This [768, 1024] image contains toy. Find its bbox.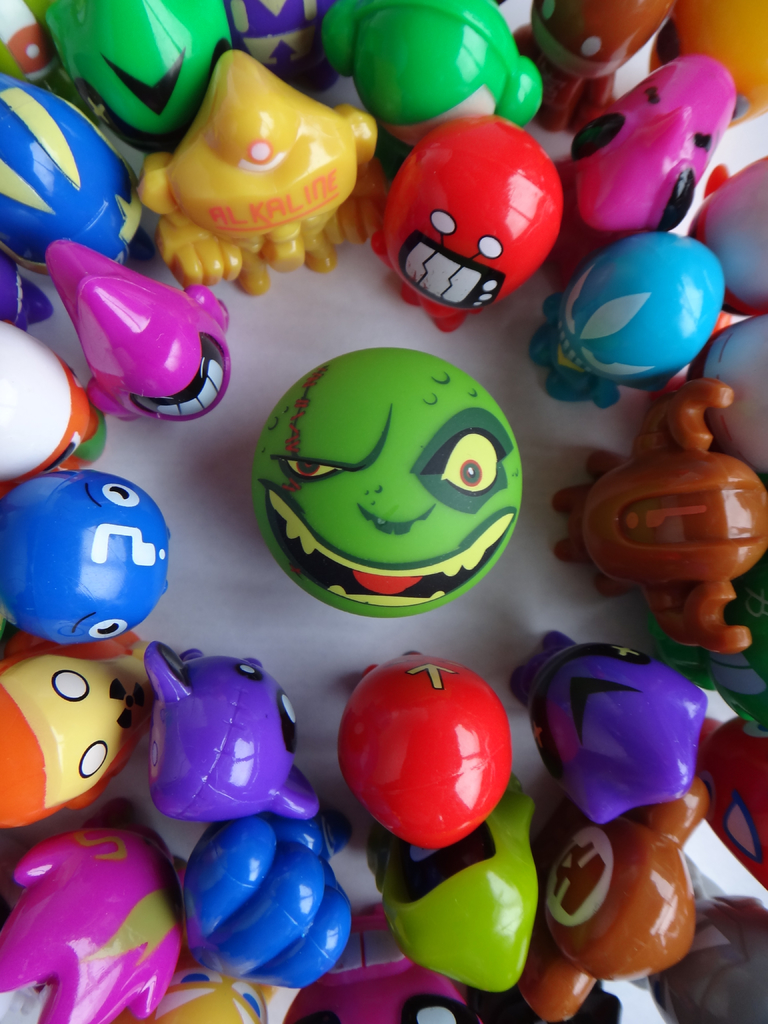
box(367, 776, 543, 991).
